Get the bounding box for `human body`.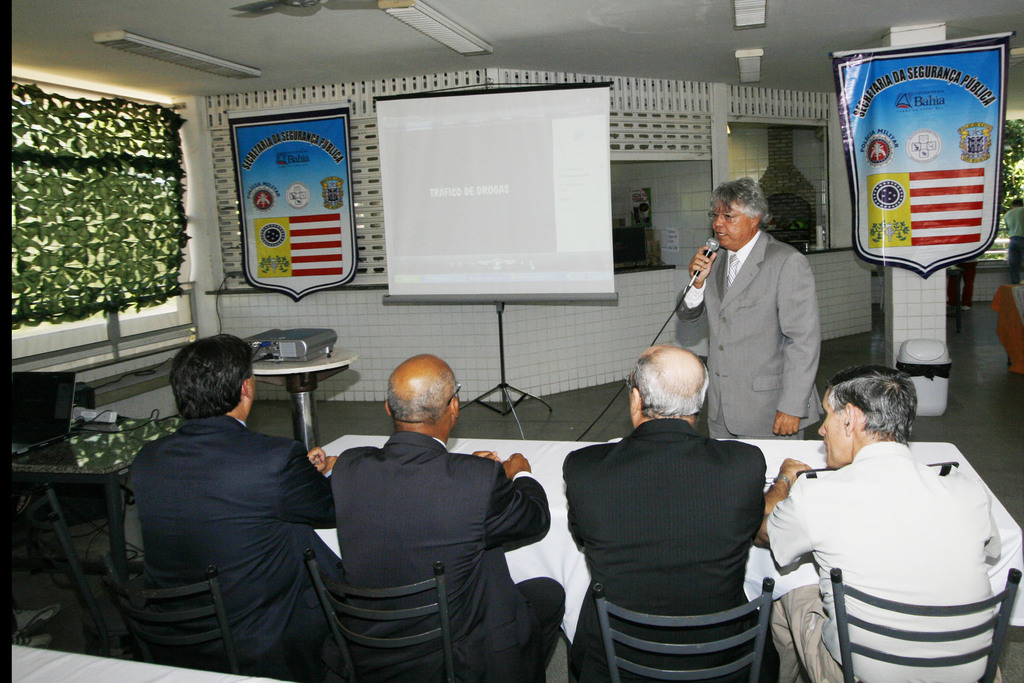
detection(1005, 205, 1023, 286).
